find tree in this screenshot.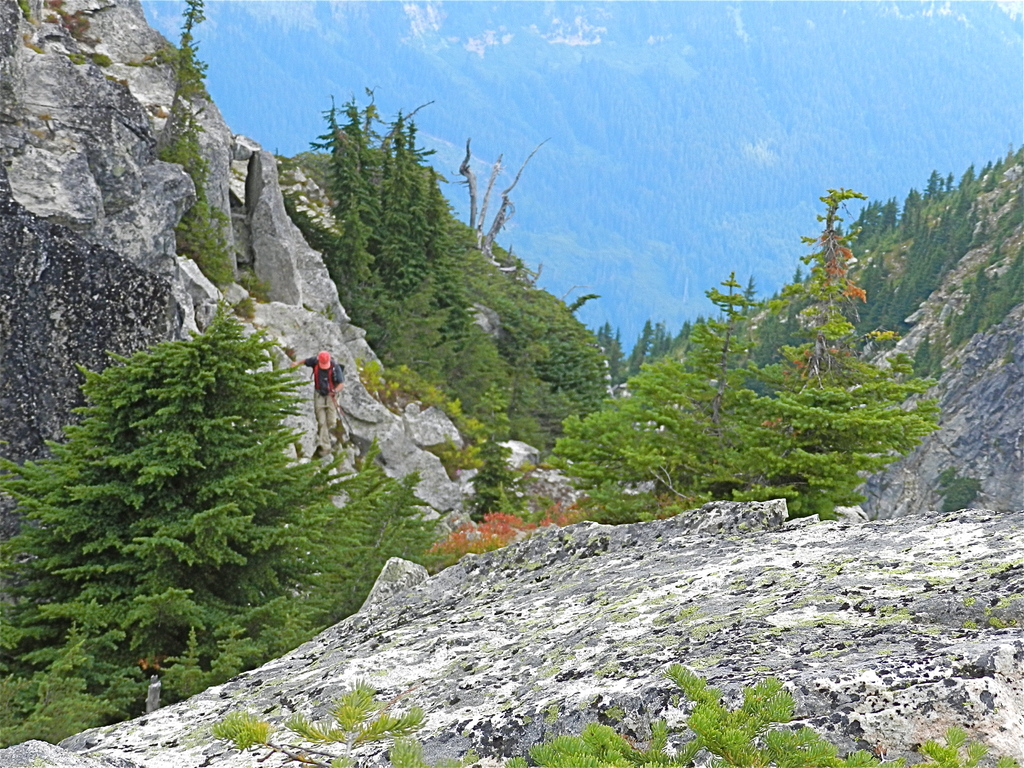
The bounding box for tree is rect(416, 164, 446, 354).
